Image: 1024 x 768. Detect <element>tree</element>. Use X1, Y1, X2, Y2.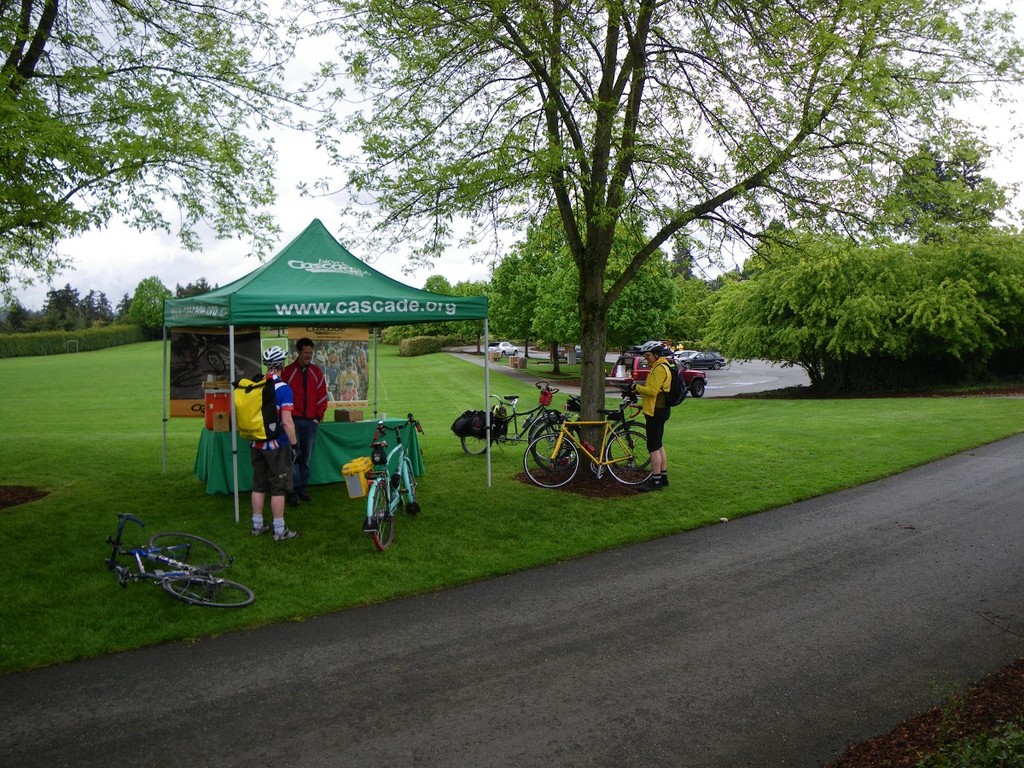
165, 275, 209, 299.
